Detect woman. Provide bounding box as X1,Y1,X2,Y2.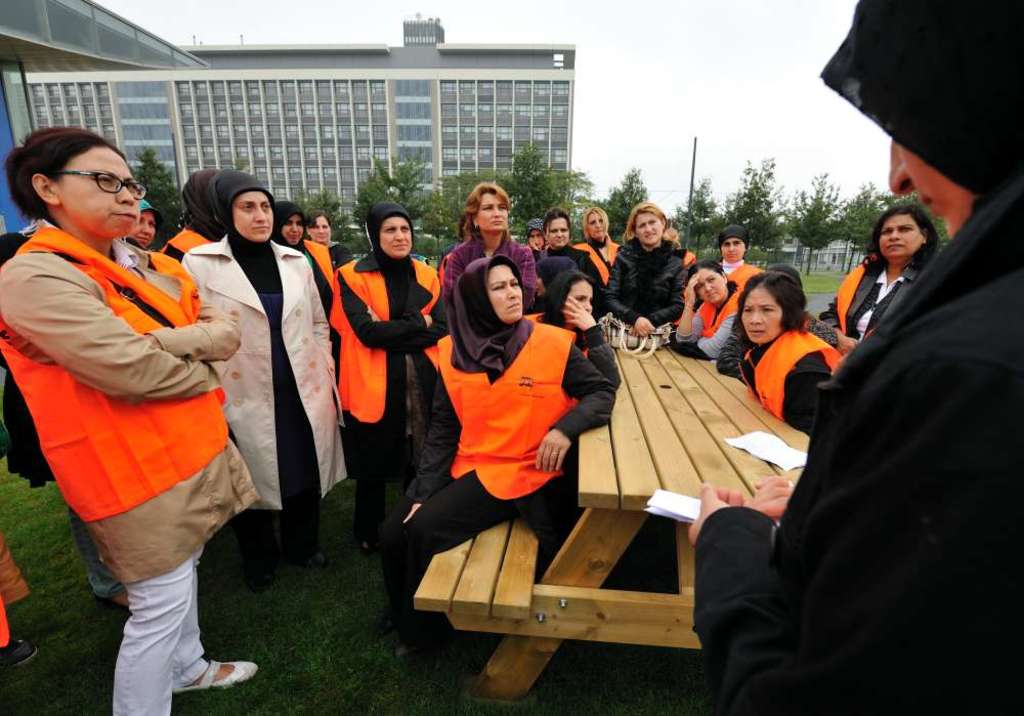
672,256,741,362.
